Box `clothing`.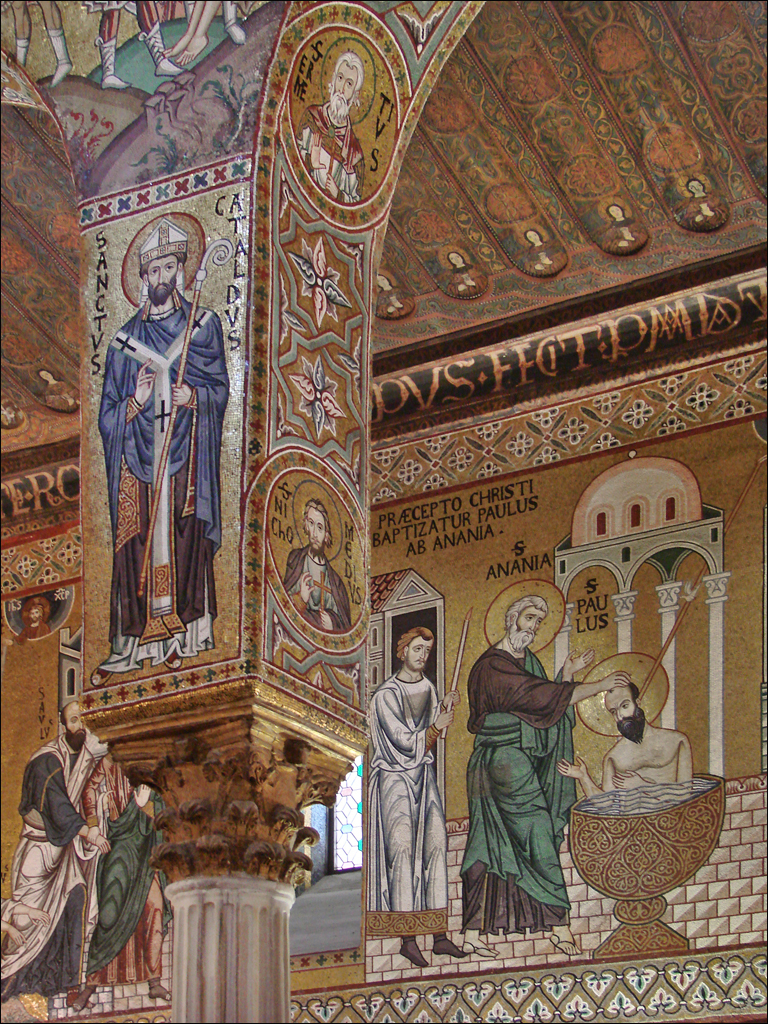
box(79, 756, 175, 983).
